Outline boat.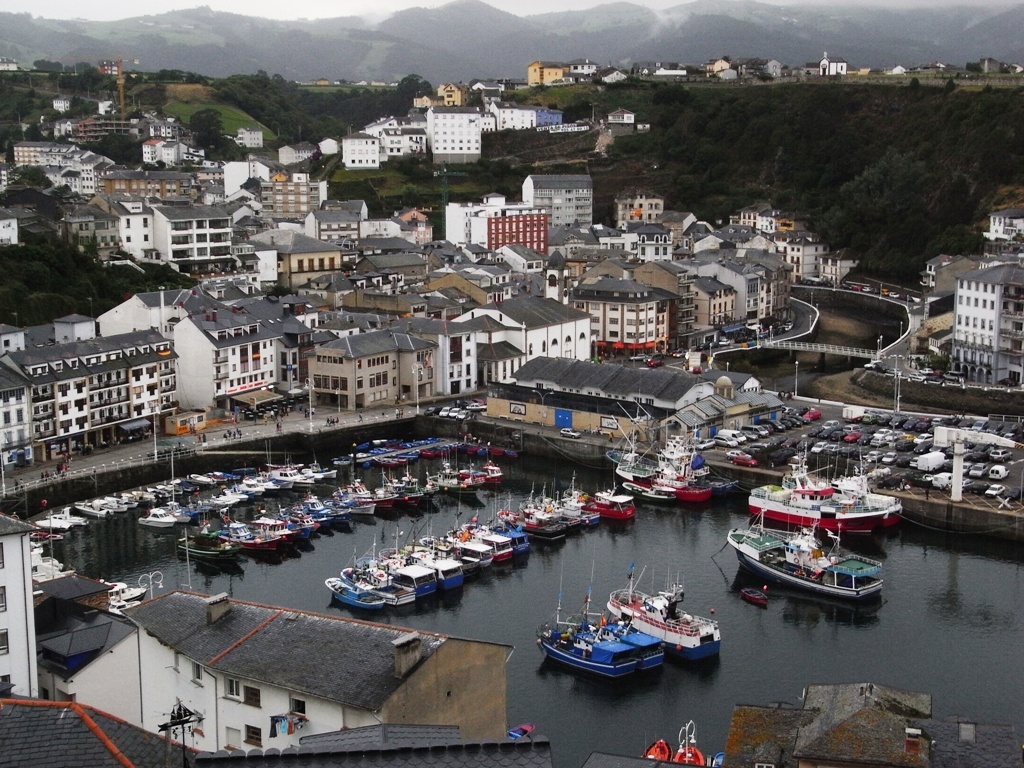
Outline: pyautogui.locateOnScreen(604, 550, 726, 668).
